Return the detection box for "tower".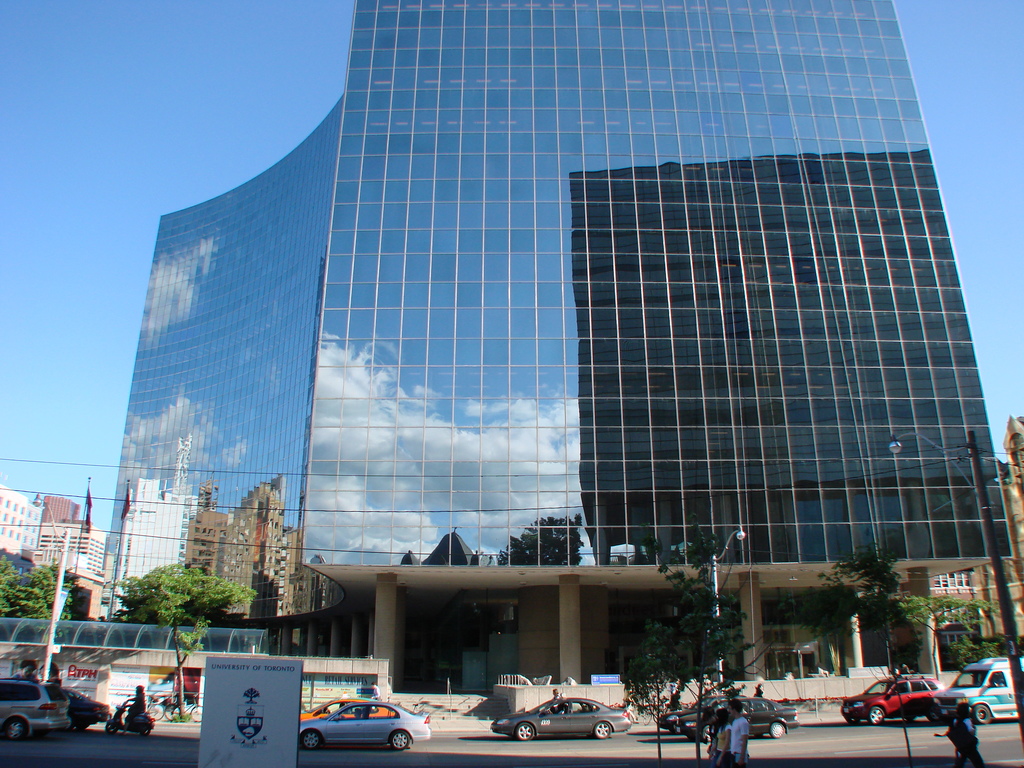
crop(106, 0, 1013, 680).
